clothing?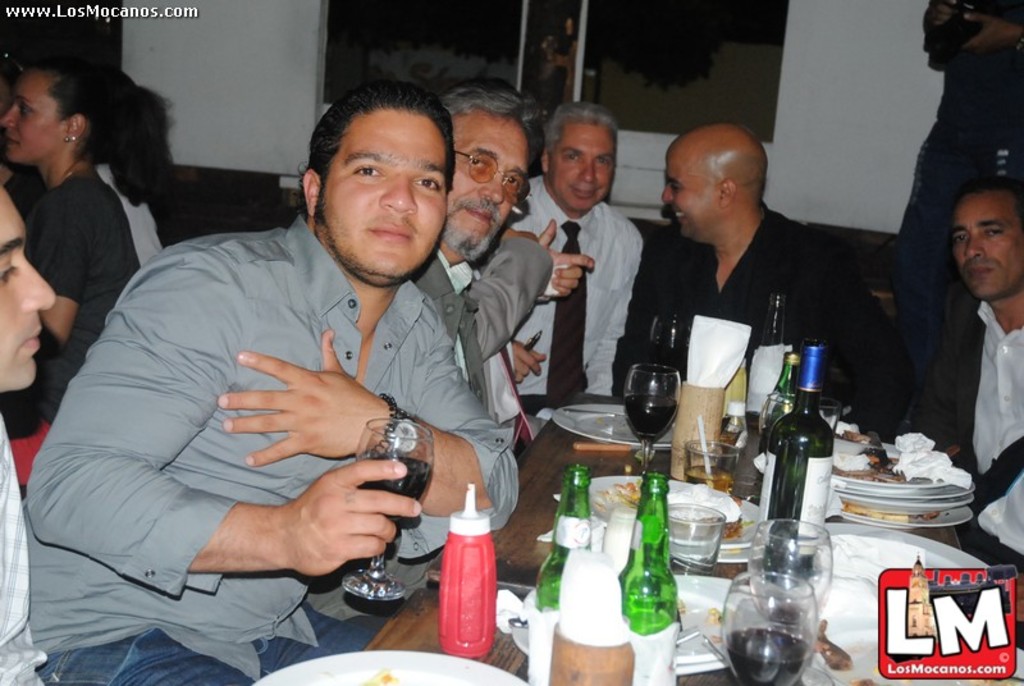
detection(0, 159, 119, 481)
